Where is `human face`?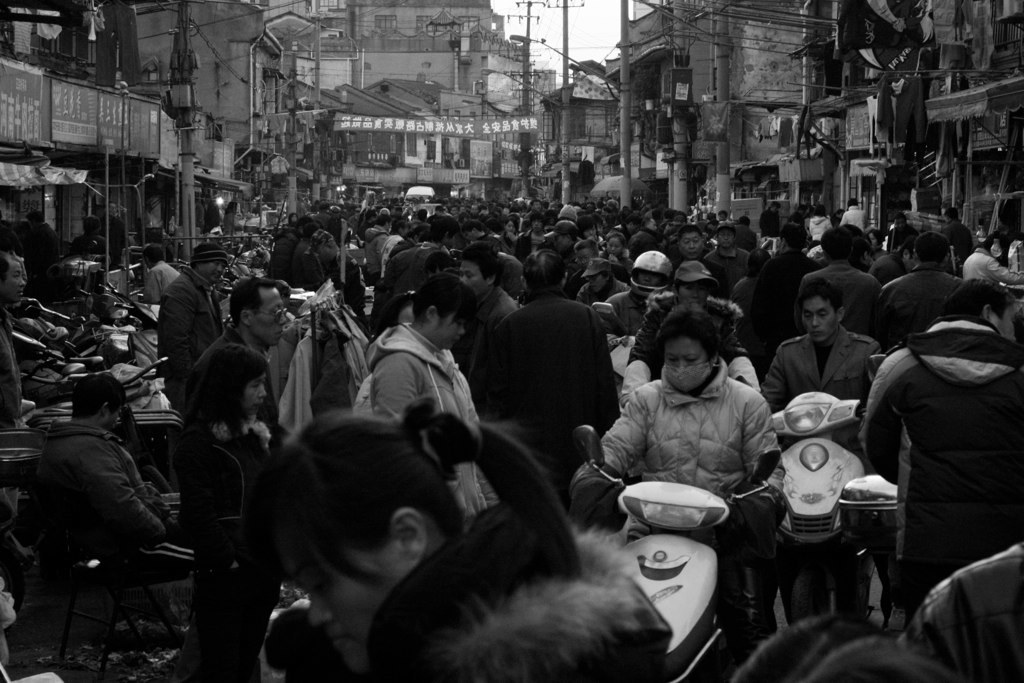
<box>679,281,708,298</box>.
